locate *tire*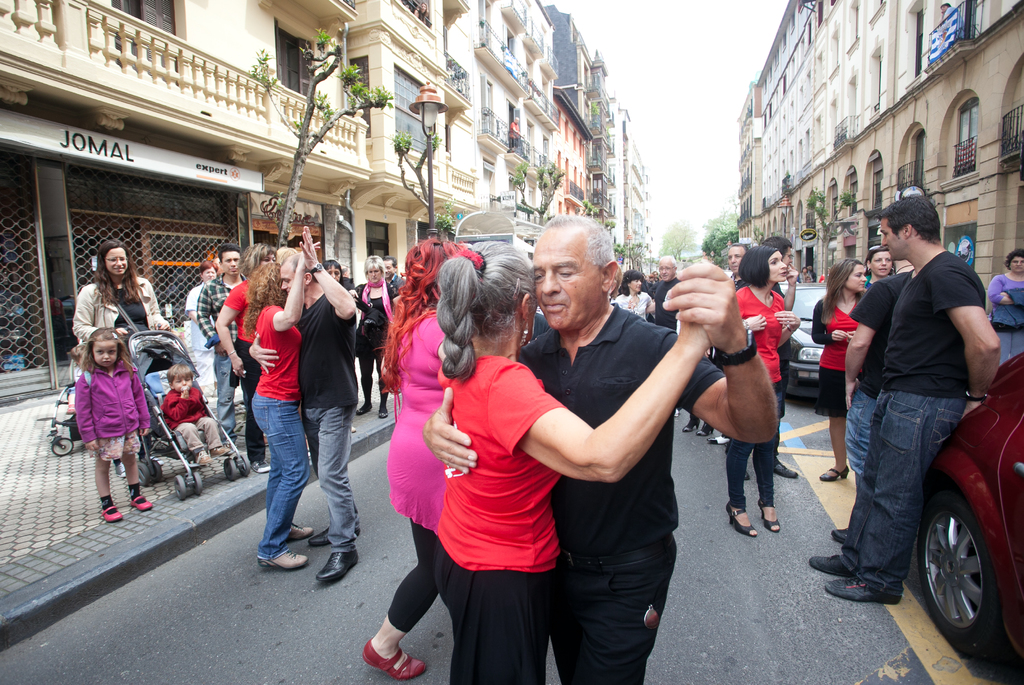
<bbox>51, 433, 77, 457</bbox>
